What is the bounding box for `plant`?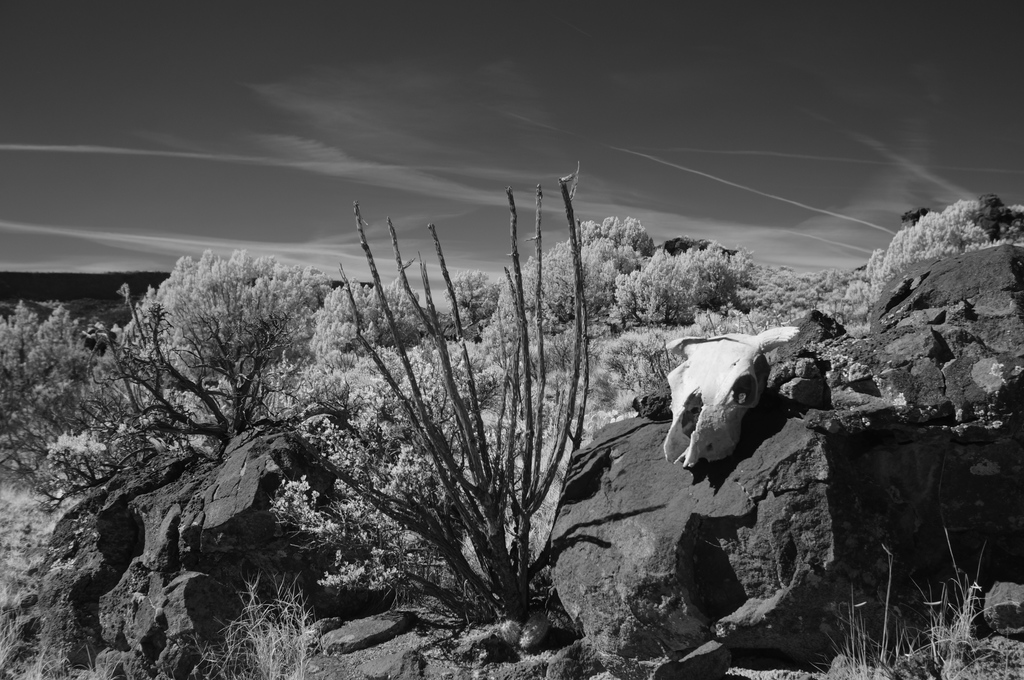
bbox(302, 169, 639, 672).
